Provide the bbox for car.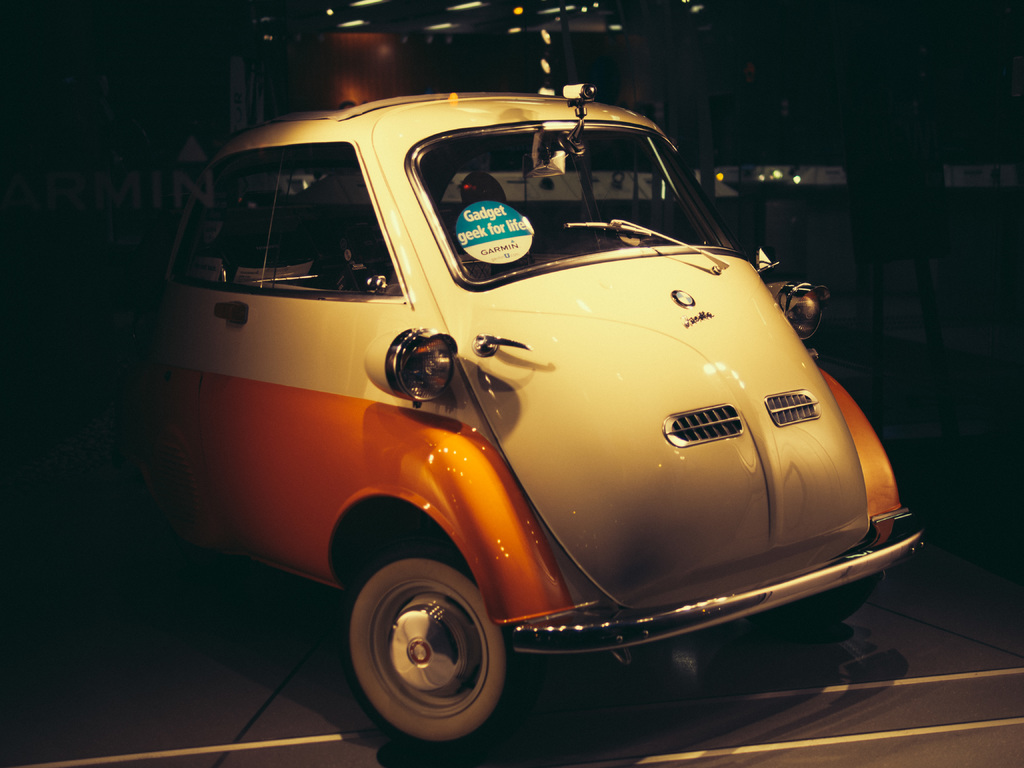
rect(93, 84, 941, 740).
